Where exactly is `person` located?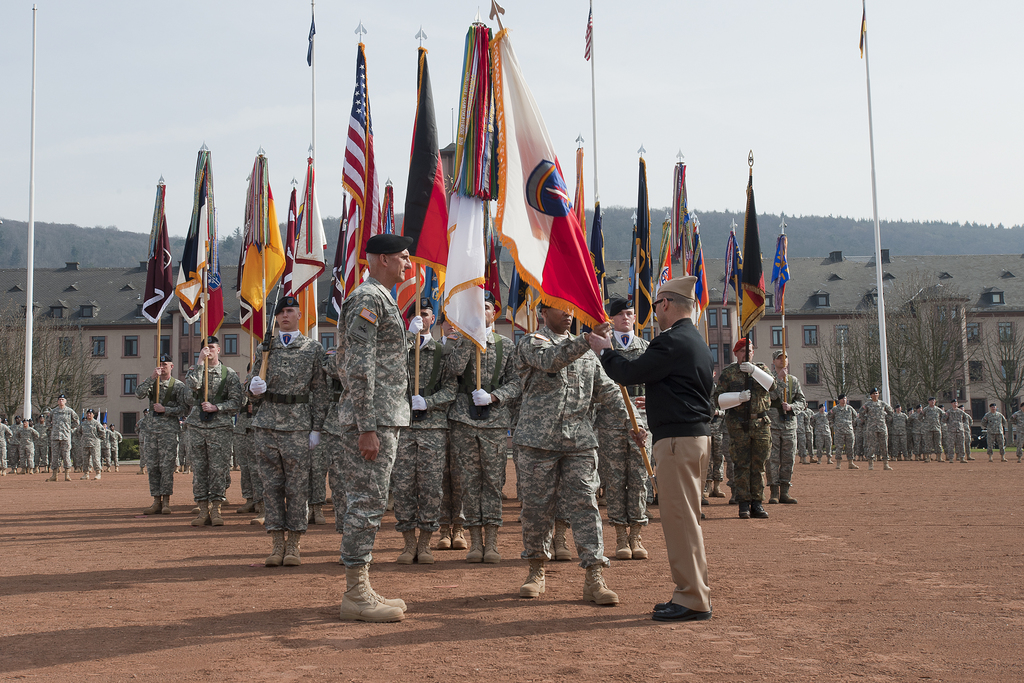
Its bounding box is Rect(583, 285, 653, 558).
